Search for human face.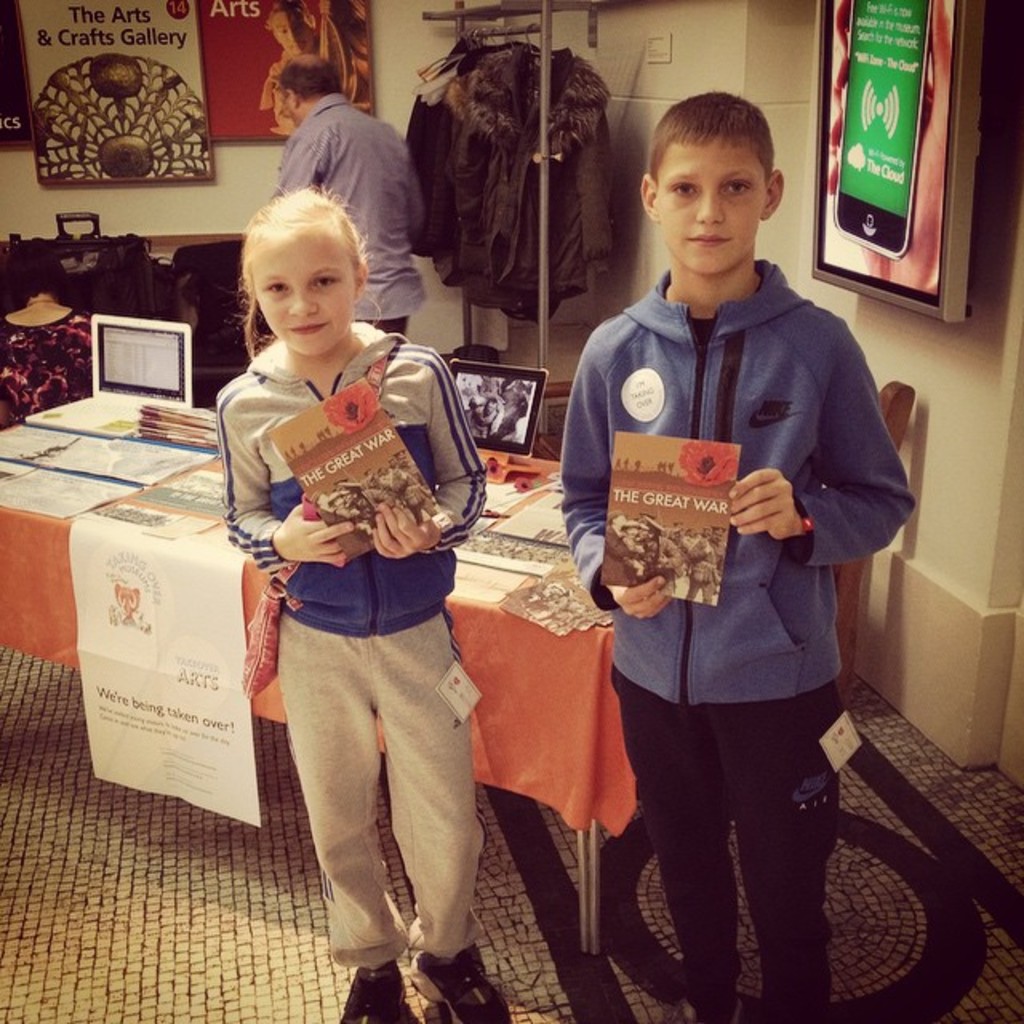
Found at <box>483,398,496,416</box>.
